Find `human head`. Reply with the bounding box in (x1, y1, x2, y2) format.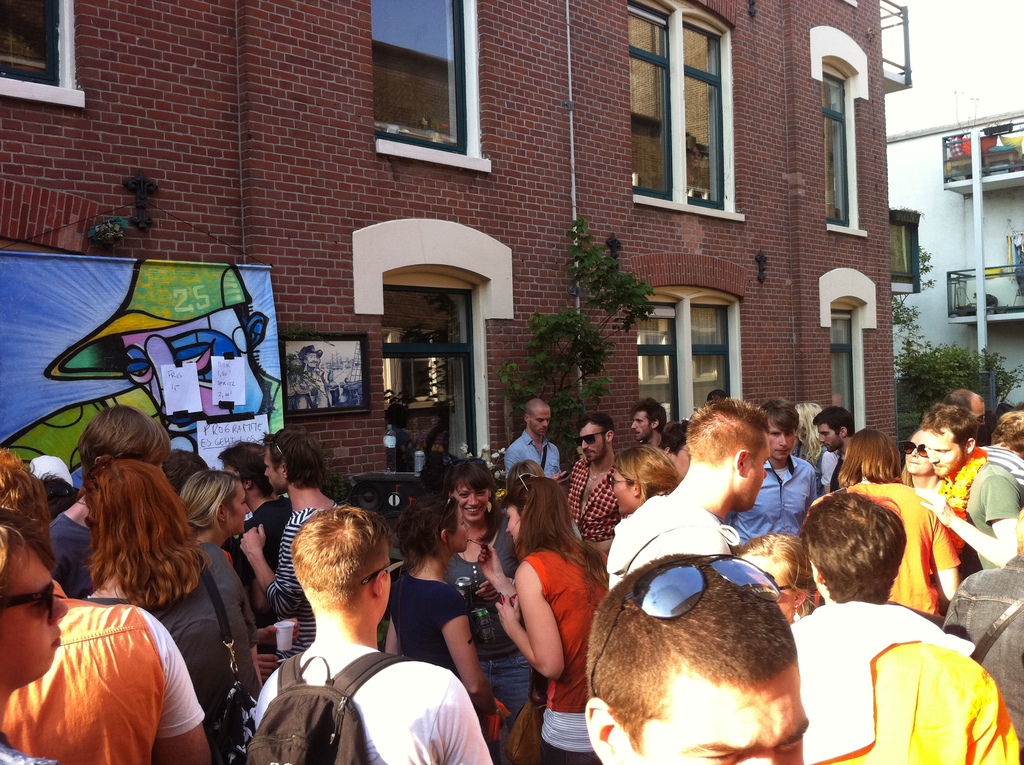
(573, 412, 616, 460).
